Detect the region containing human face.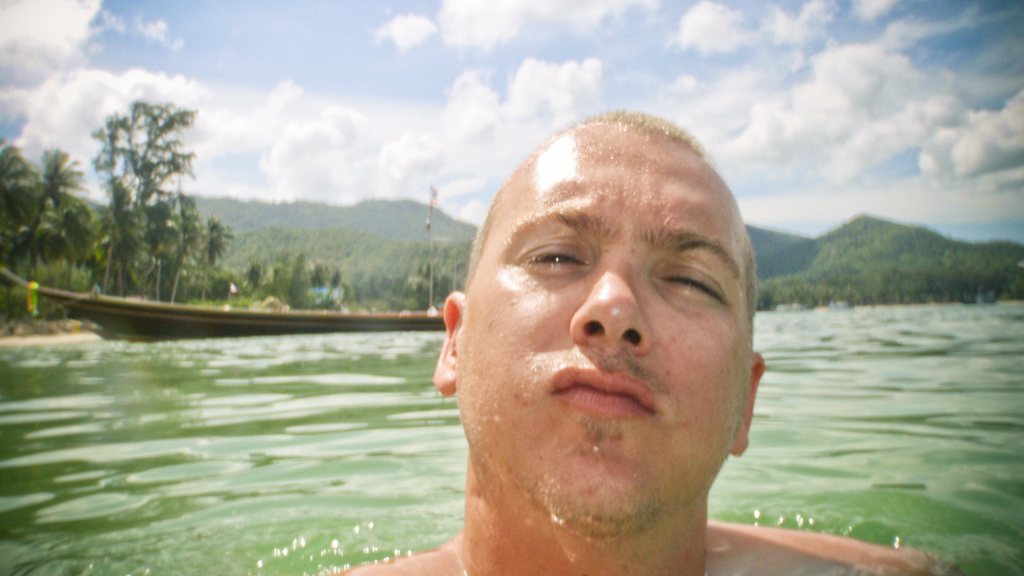
bbox=(452, 116, 754, 538).
